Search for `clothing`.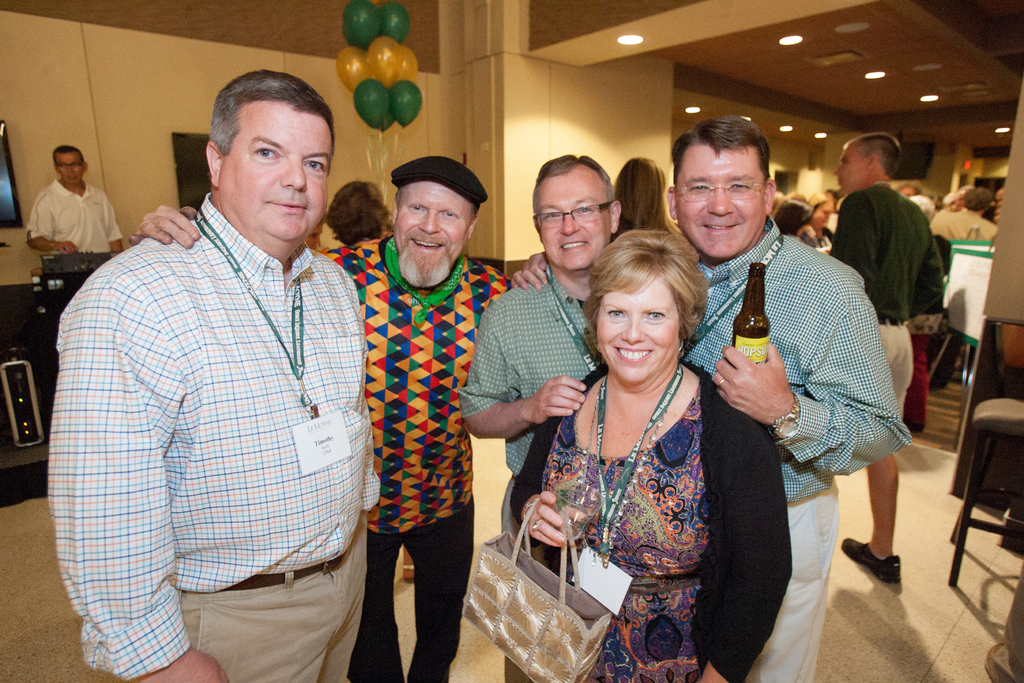
Found at [x1=457, y1=258, x2=614, y2=682].
